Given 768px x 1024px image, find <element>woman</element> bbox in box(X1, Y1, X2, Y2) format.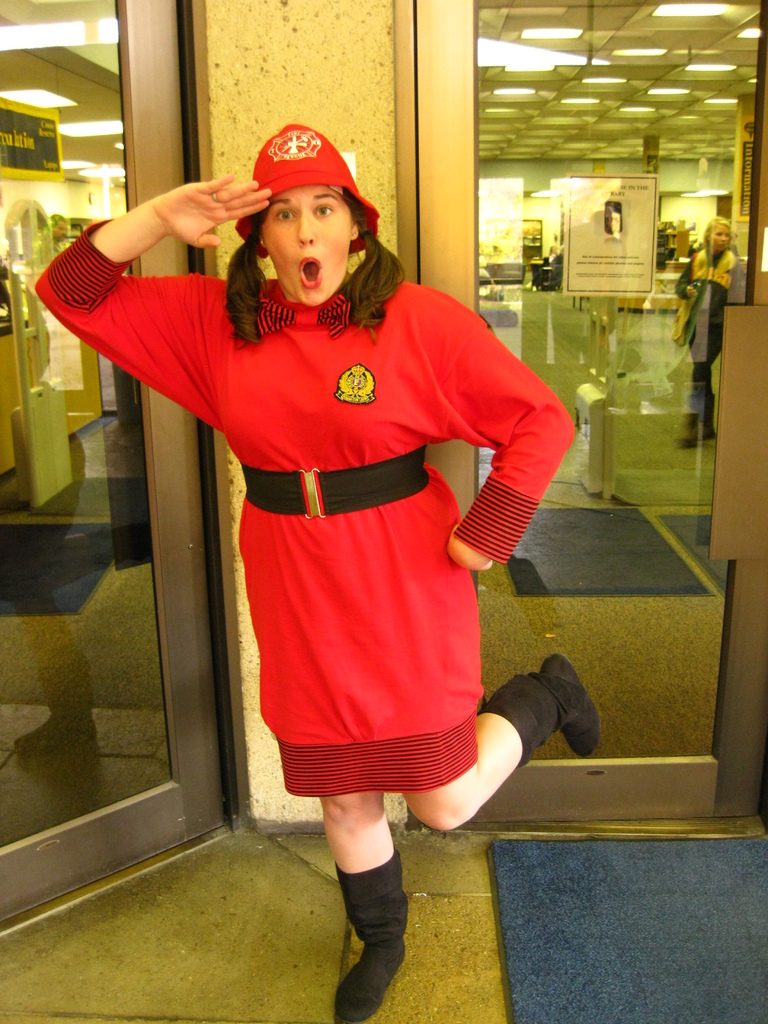
box(677, 205, 745, 447).
